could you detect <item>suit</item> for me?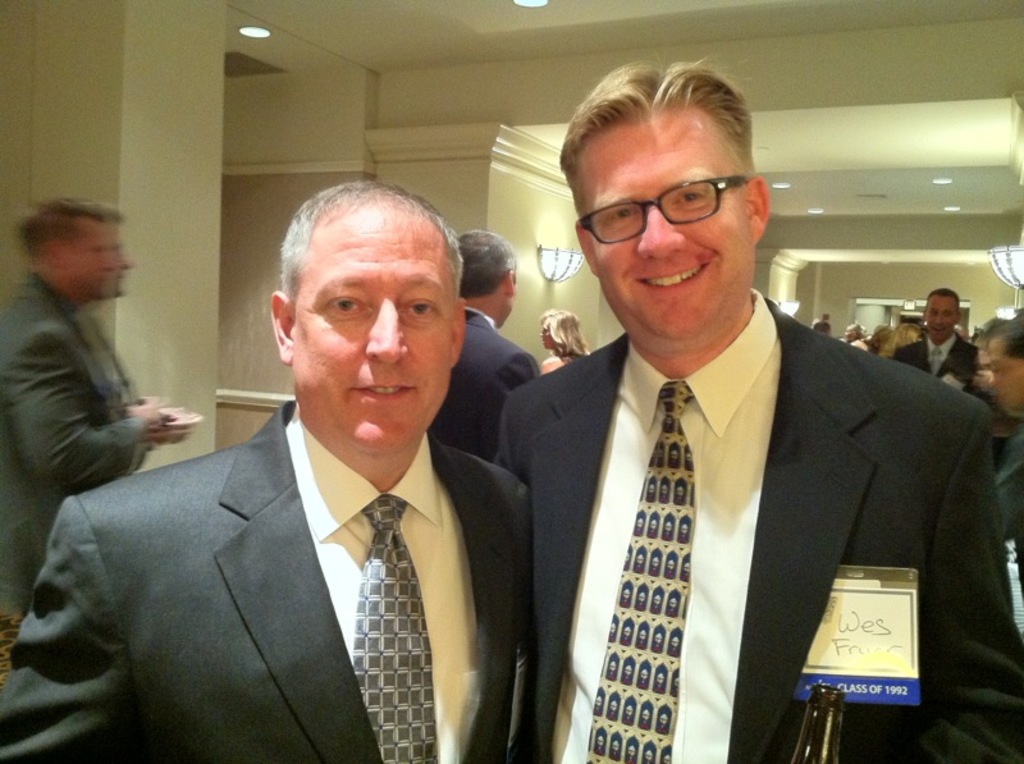
Detection result: bbox=[492, 285, 1023, 763].
